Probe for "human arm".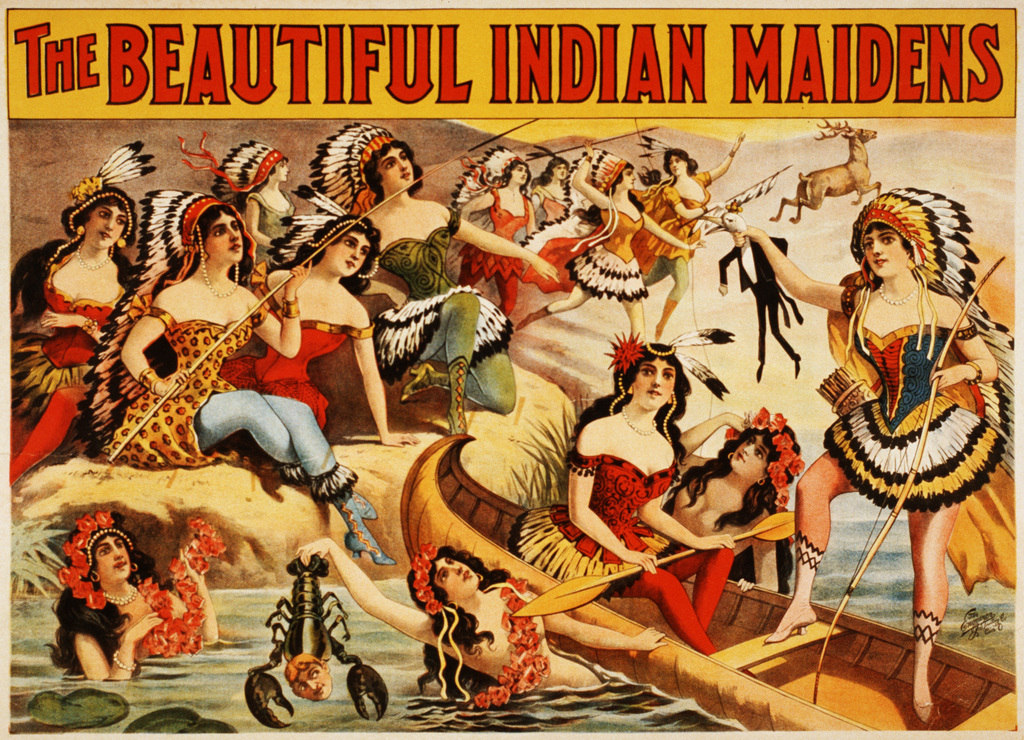
Probe result: box=[38, 311, 106, 347].
